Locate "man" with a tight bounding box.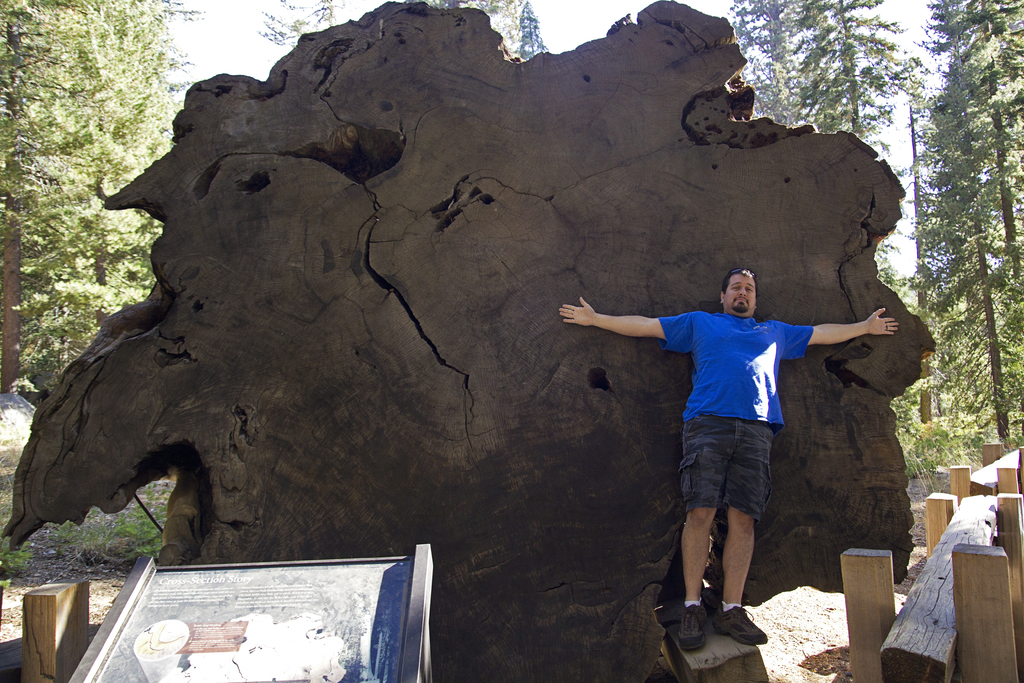
[568, 250, 910, 614].
